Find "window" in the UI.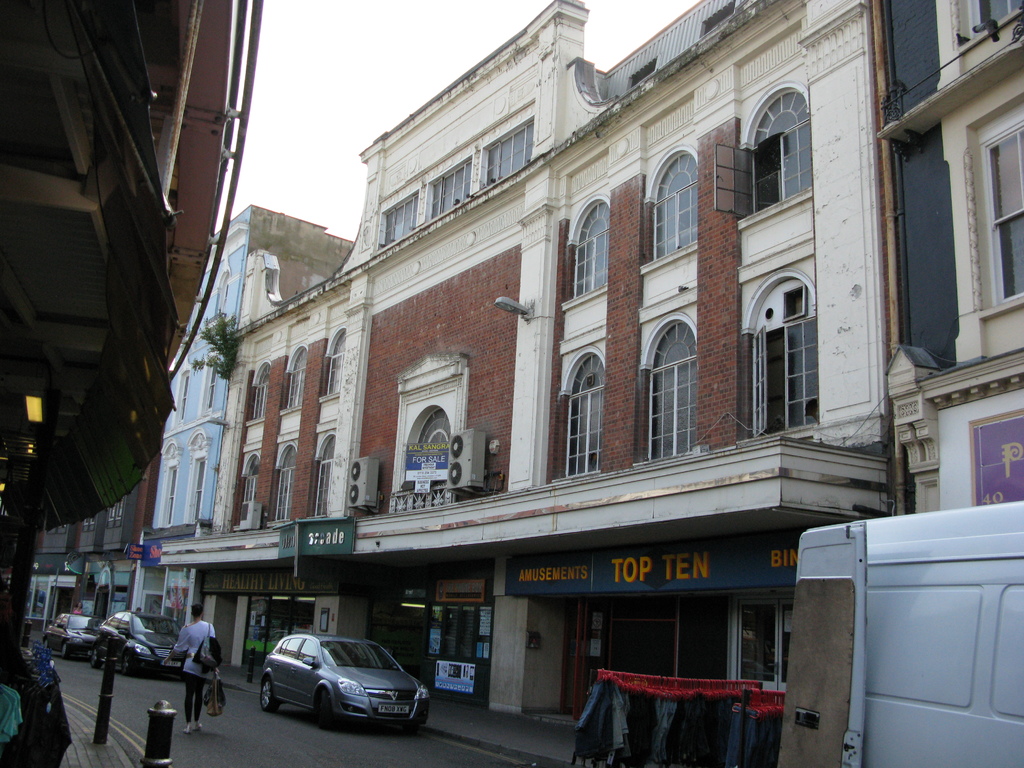
UI element at {"left": 968, "top": 92, "right": 1023, "bottom": 312}.
